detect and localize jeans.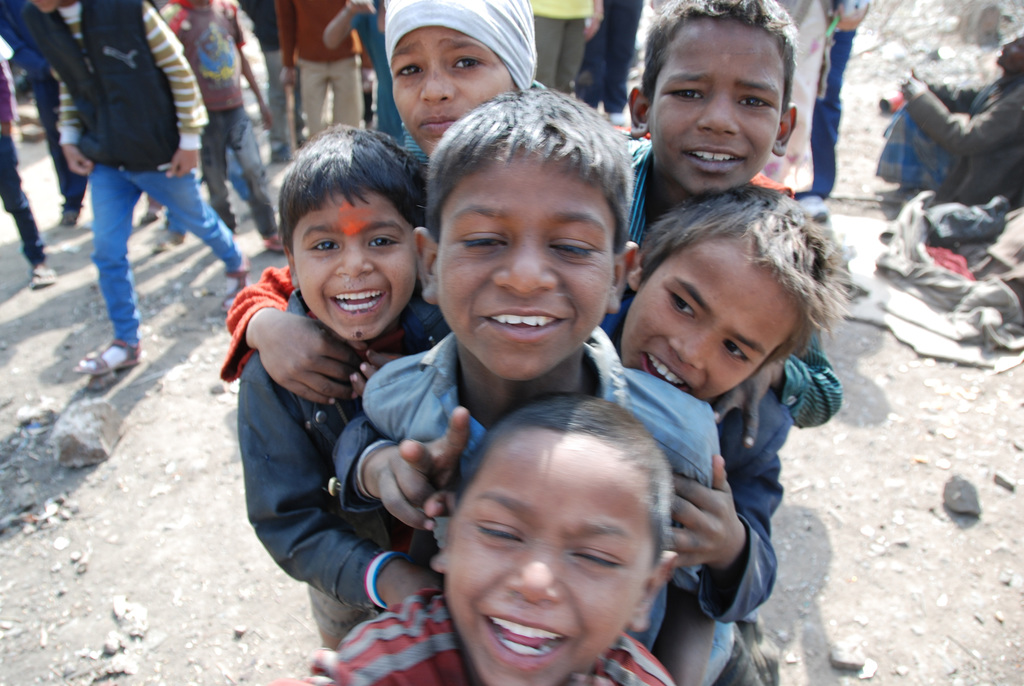
Localized at (left=0, top=136, right=44, bottom=269).
